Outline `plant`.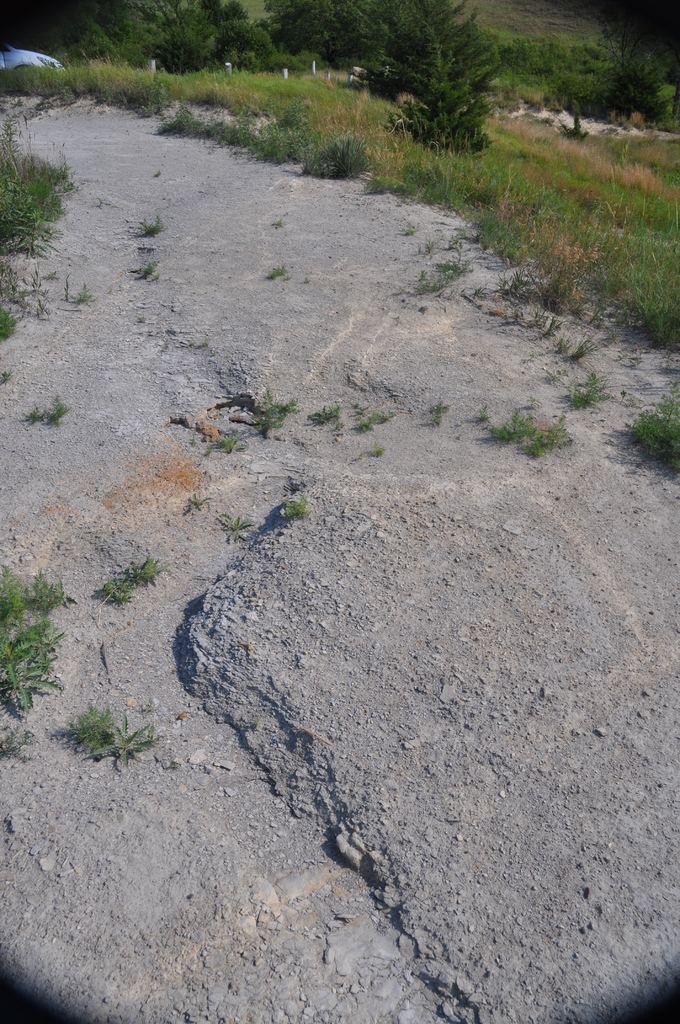
Outline: (271,214,283,233).
